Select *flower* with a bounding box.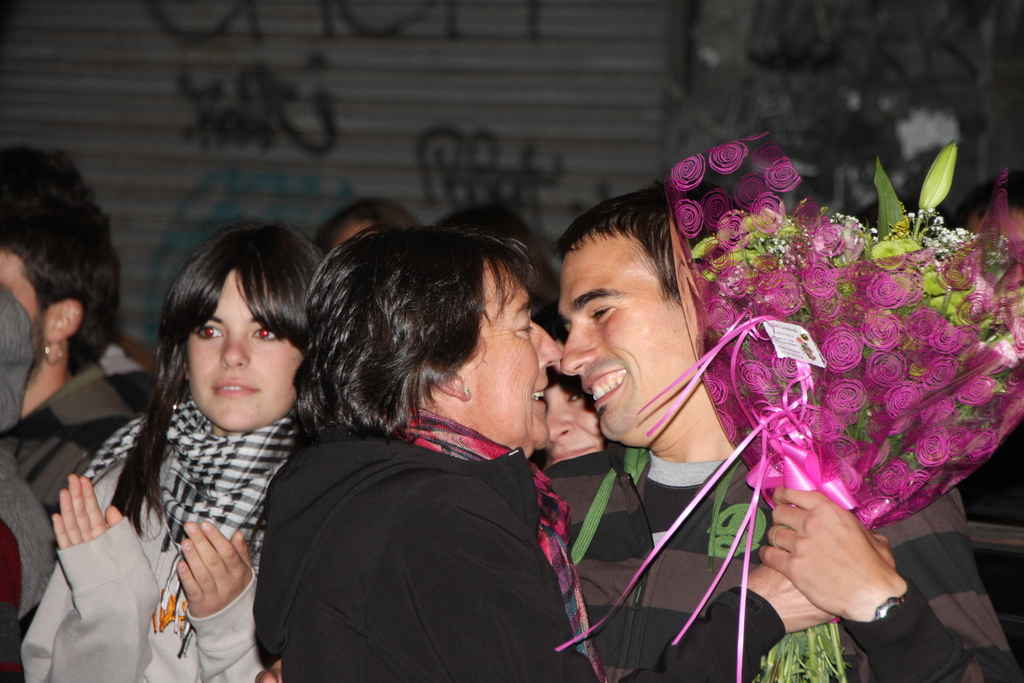
708 142 749 172.
